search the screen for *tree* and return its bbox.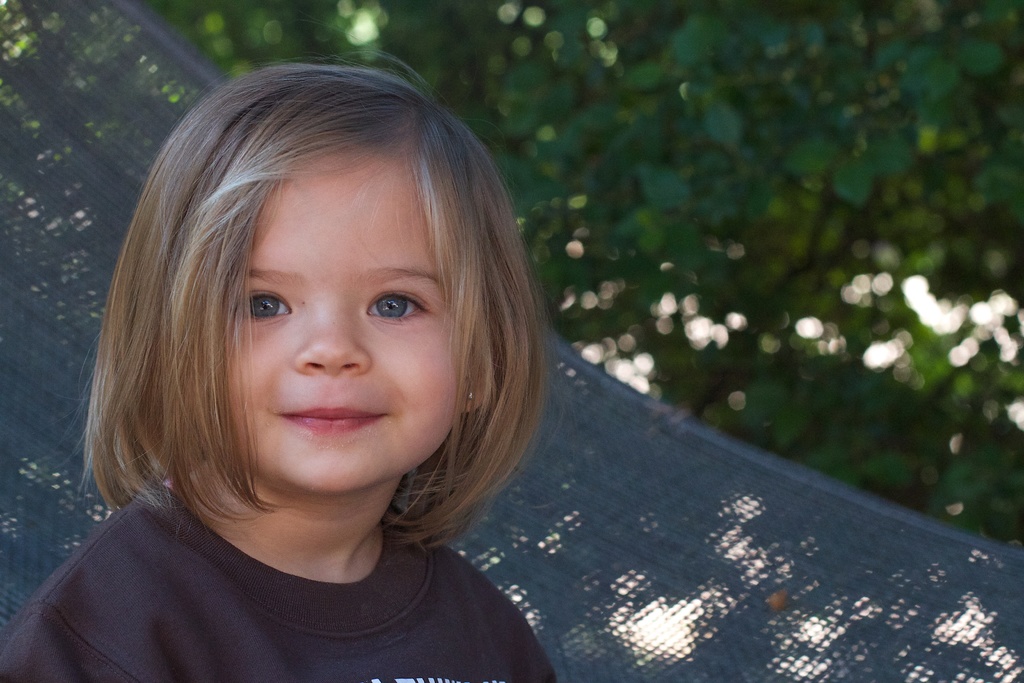
Found: {"left": 3, "top": 0, "right": 1023, "bottom": 546}.
